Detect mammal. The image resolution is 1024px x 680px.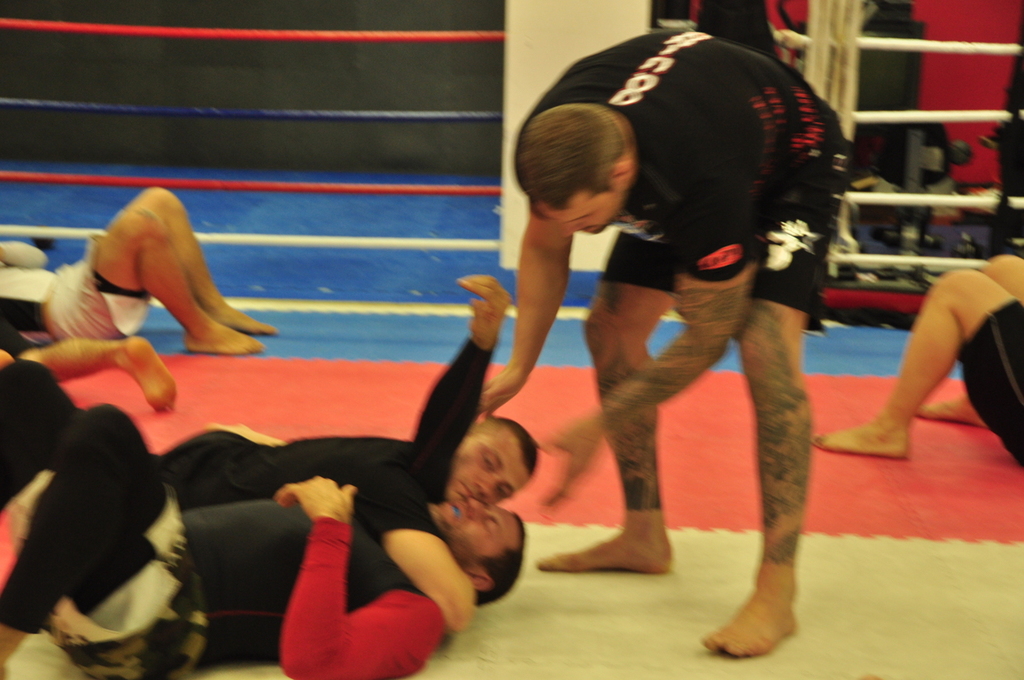
{"x1": 0, "y1": 189, "x2": 275, "y2": 367}.
